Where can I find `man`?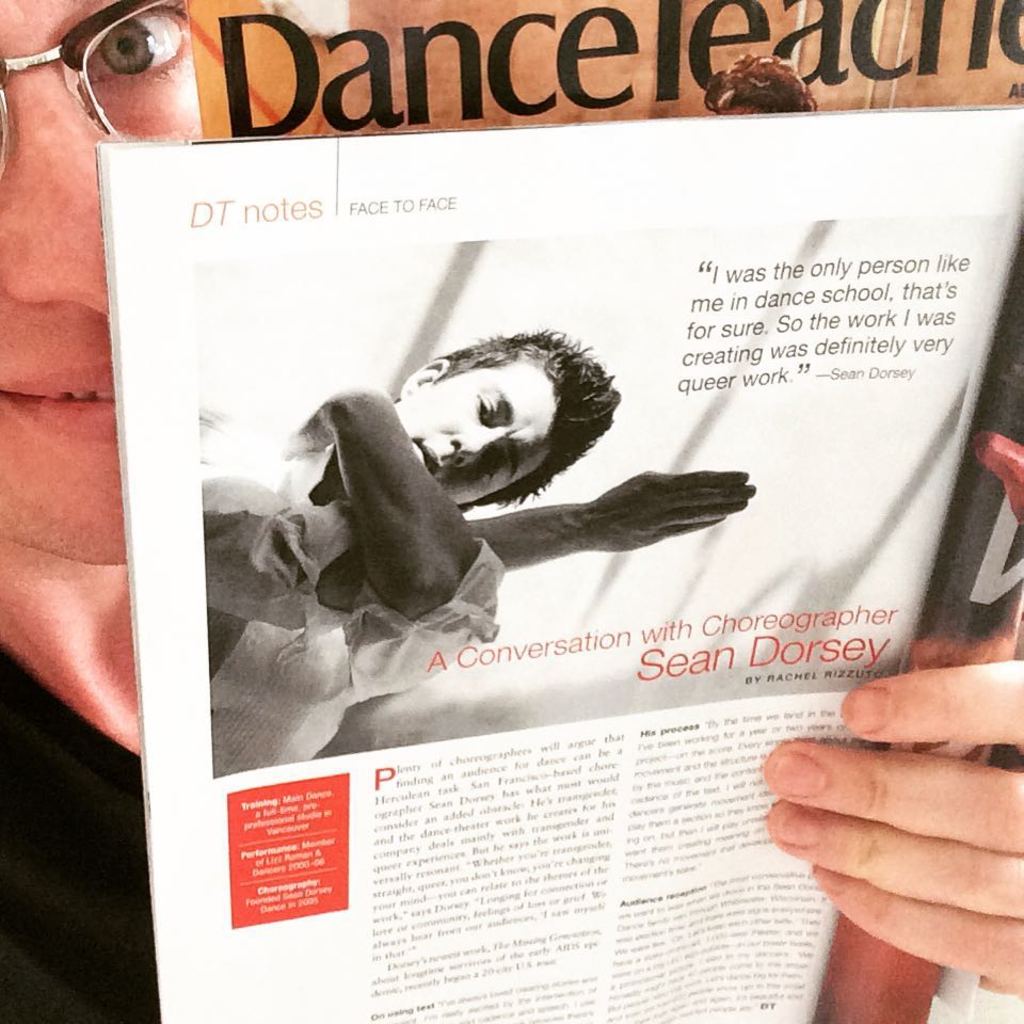
You can find it at box=[0, 0, 1023, 1023].
